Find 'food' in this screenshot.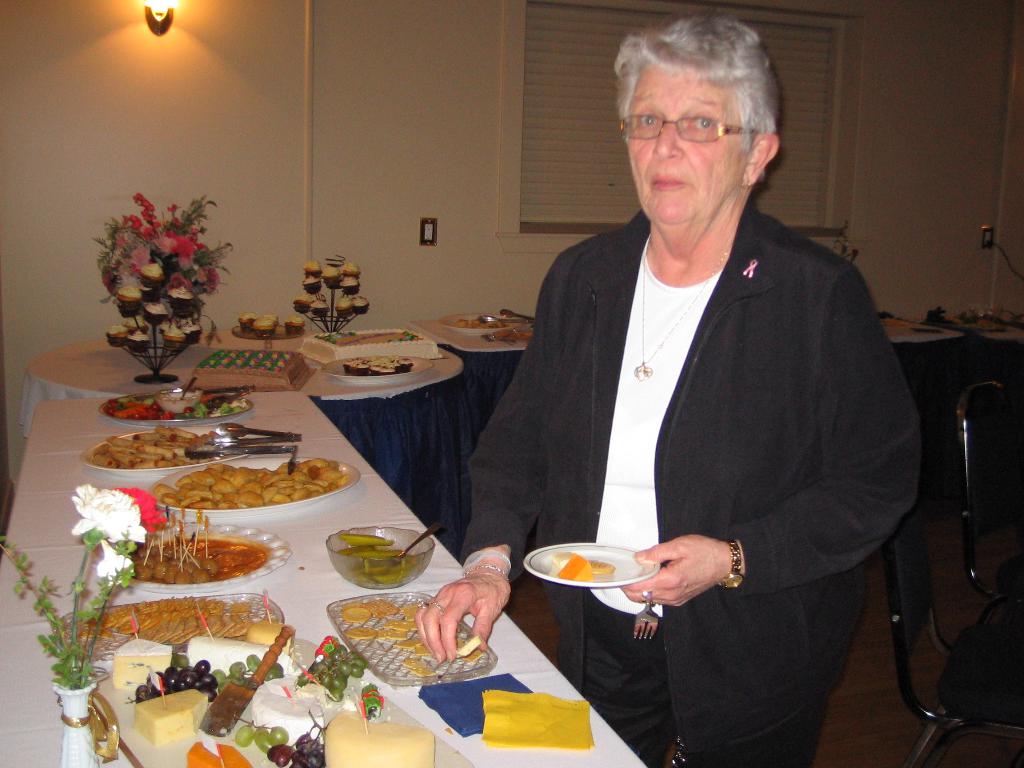
The bounding box for 'food' is [left=285, top=316, right=308, bottom=335].
